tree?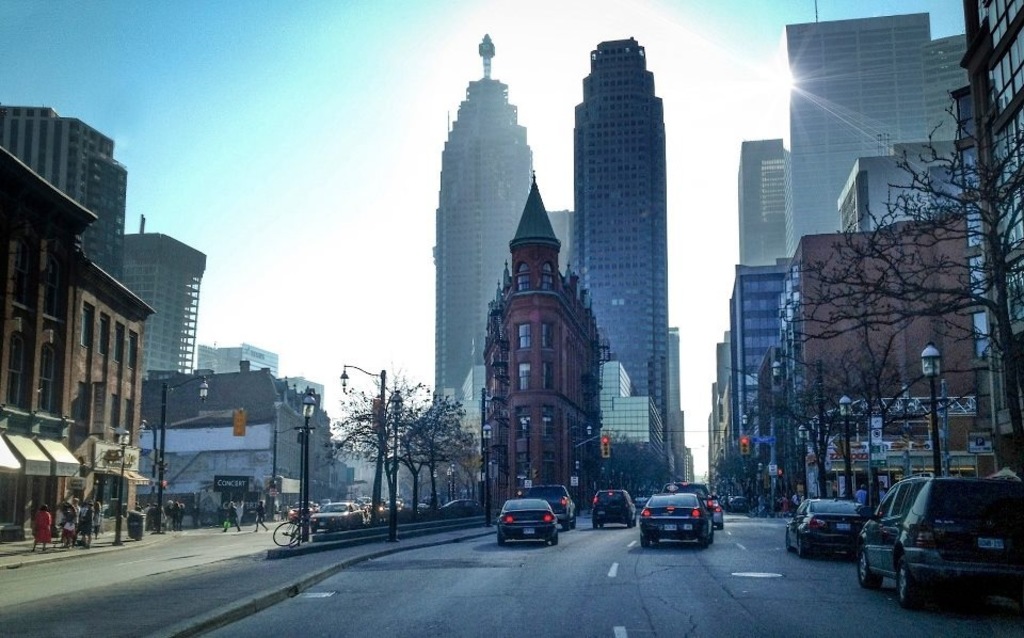
bbox=[770, 356, 844, 475]
